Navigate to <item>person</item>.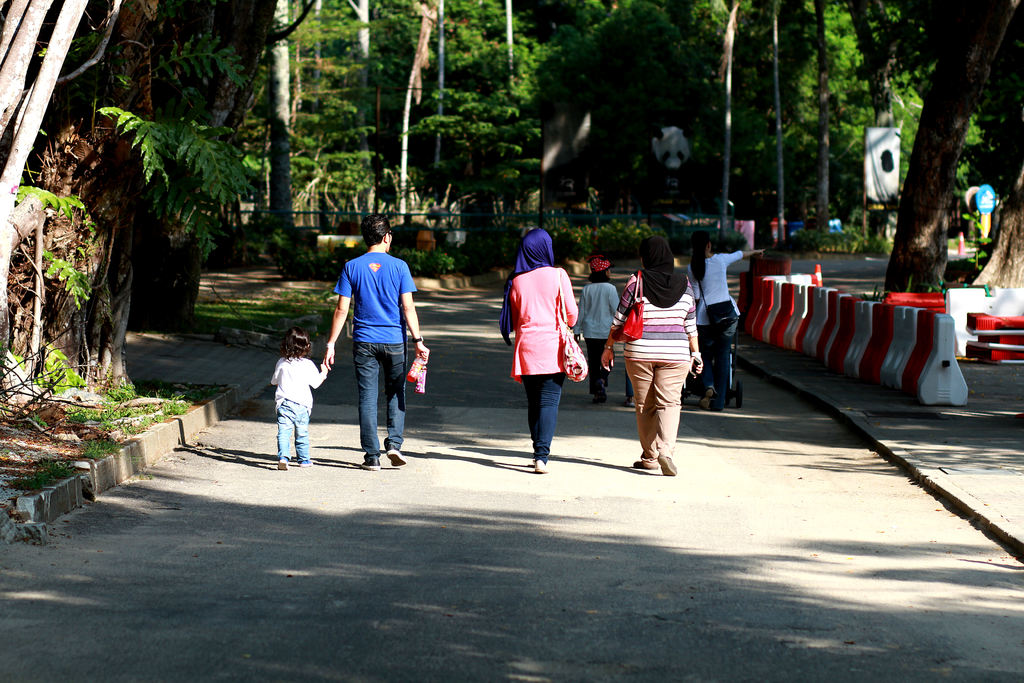
Navigation target: x1=685 y1=230 x2=769 y2=414.
